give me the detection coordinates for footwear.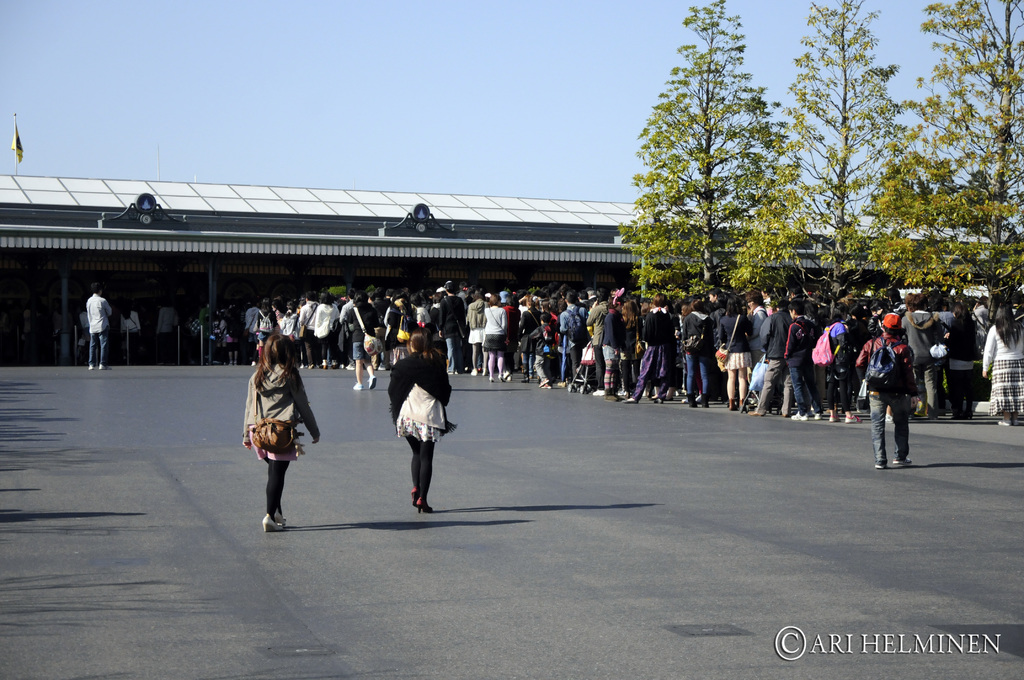
bbox(893, 454, 913, 470).
